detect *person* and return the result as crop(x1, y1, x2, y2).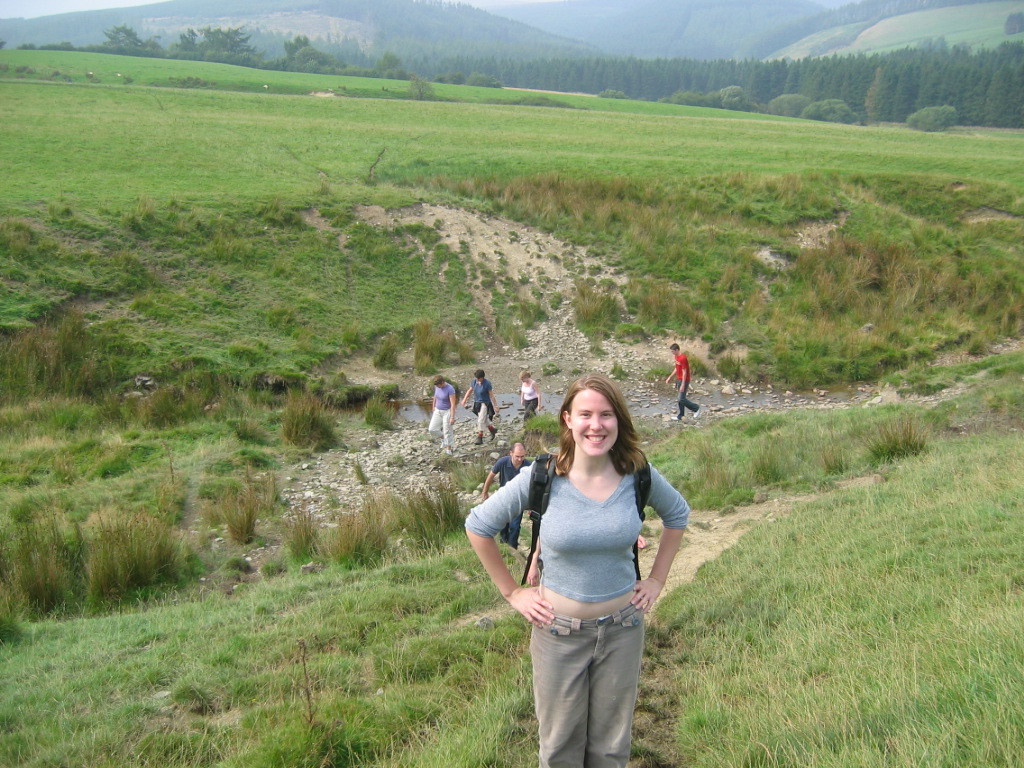
crop(459, 369, 497, 443).
